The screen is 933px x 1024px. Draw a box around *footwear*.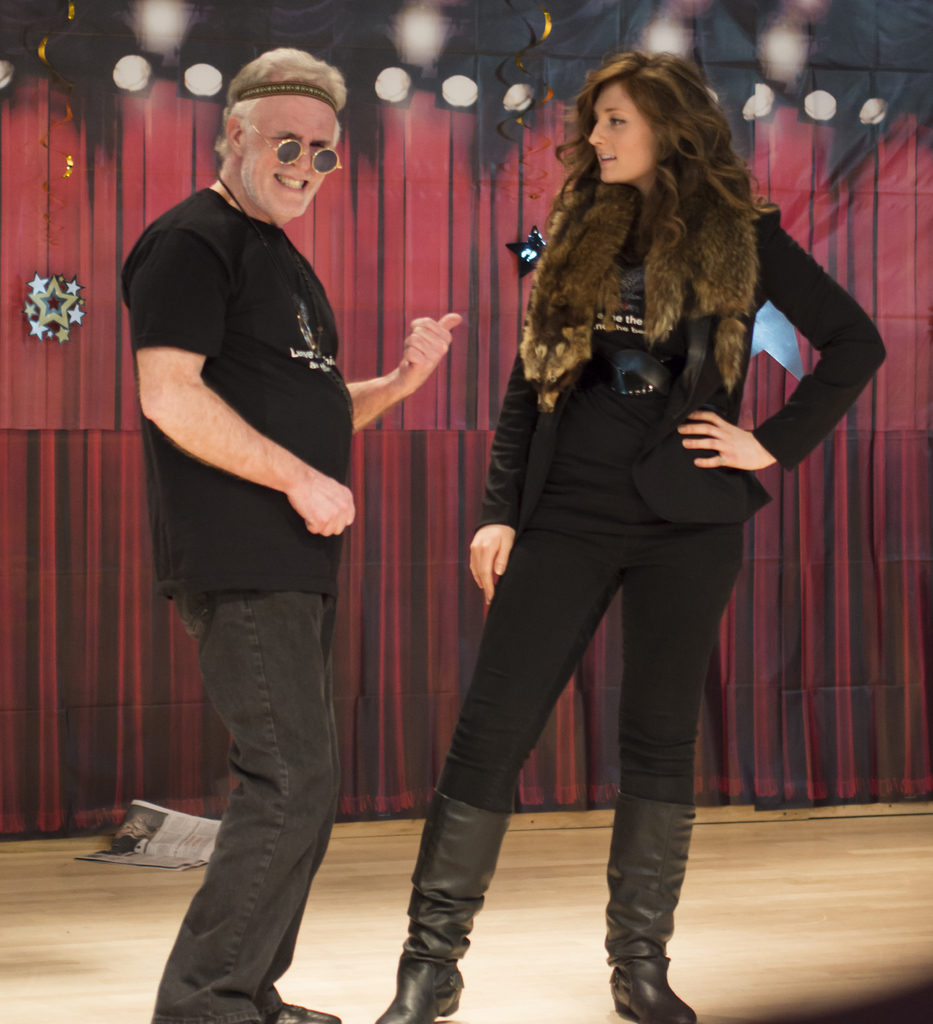
<box>272,1006,344,1023</box>.
